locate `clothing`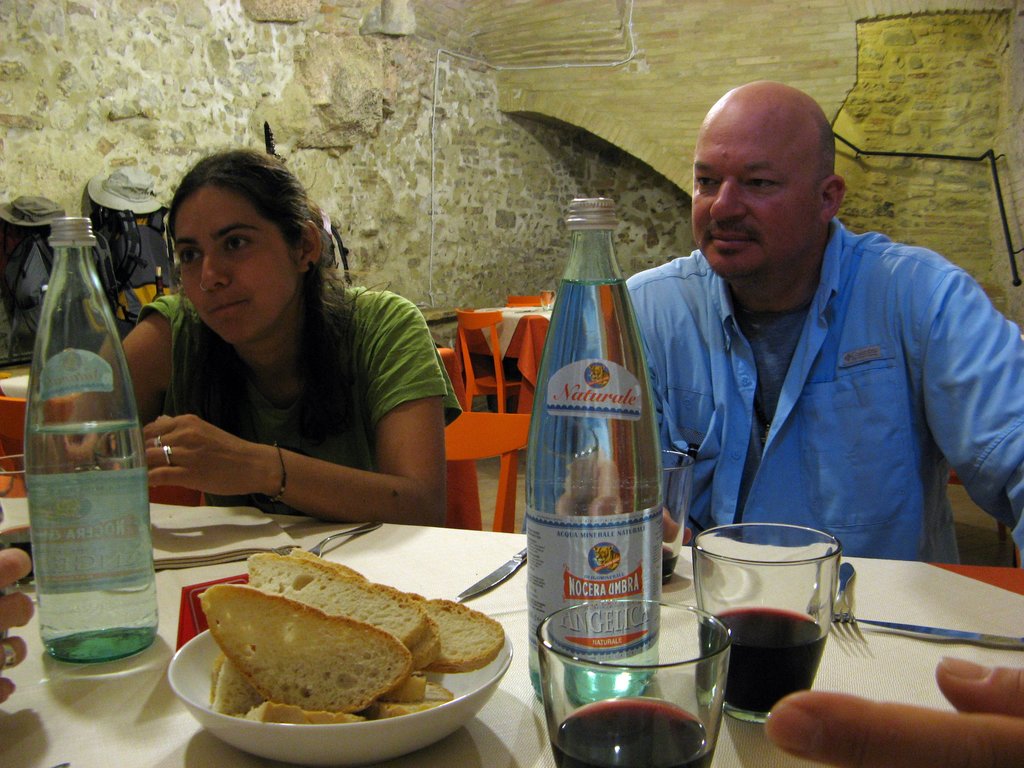
601, 180, 1009, 595
